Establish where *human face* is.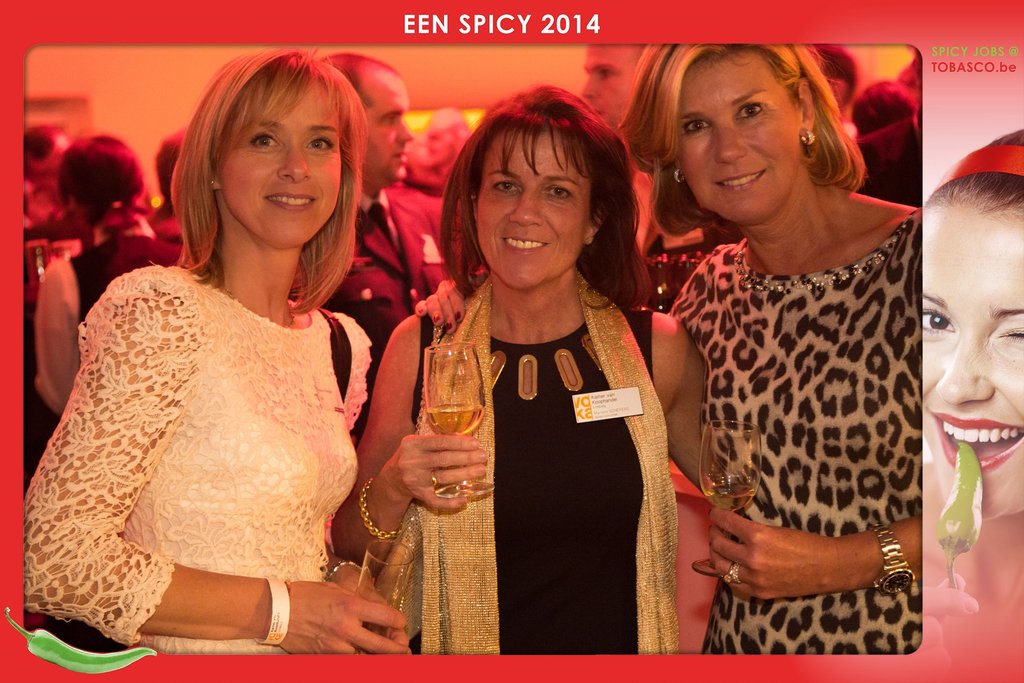
Established at BBox(579, 45, 640, 136).
